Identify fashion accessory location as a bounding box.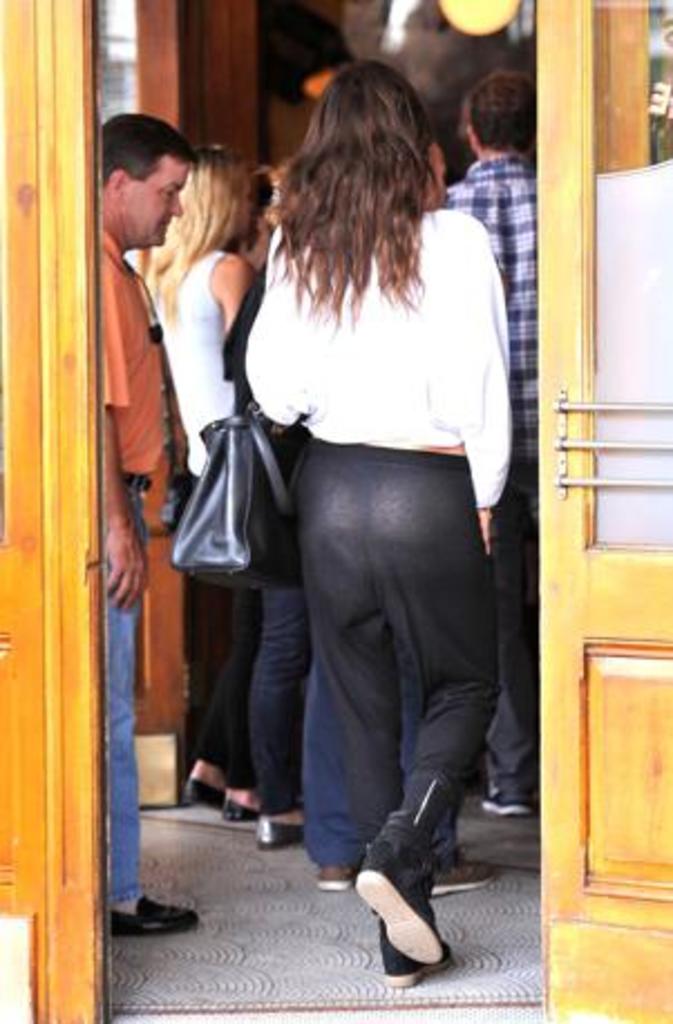
pyautogui.locateOnScreen(181, 778, 228, 812).
